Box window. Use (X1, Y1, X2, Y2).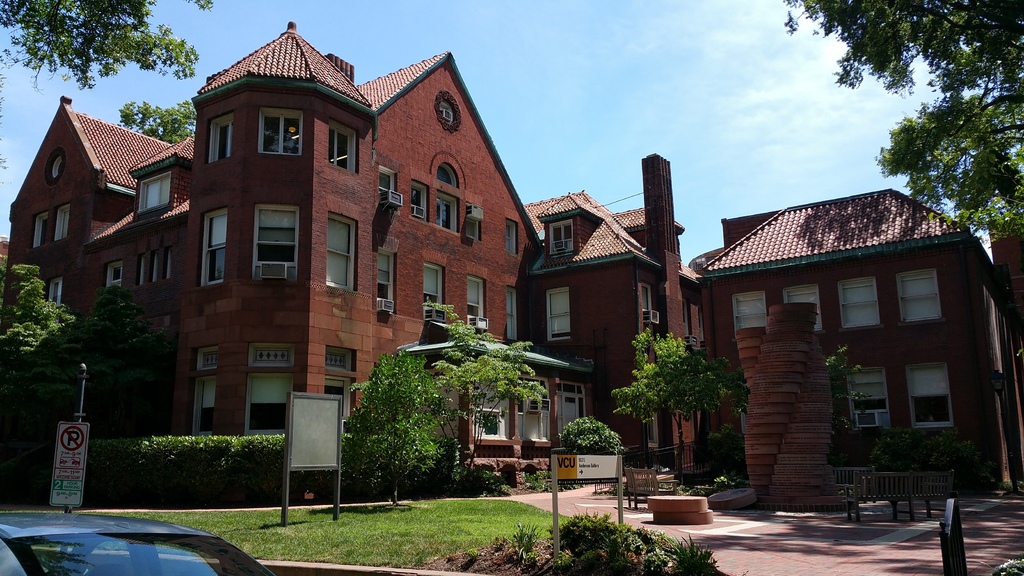
(892, 260, 952, 329).
